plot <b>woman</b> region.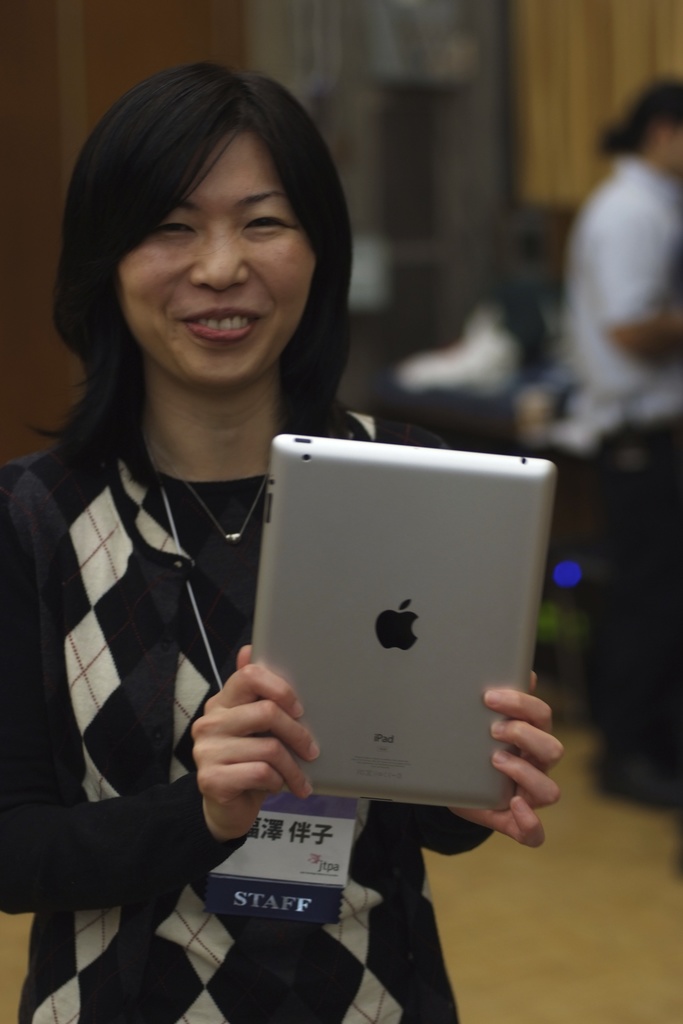
Plotted at box(17, 74, 459, 984).
